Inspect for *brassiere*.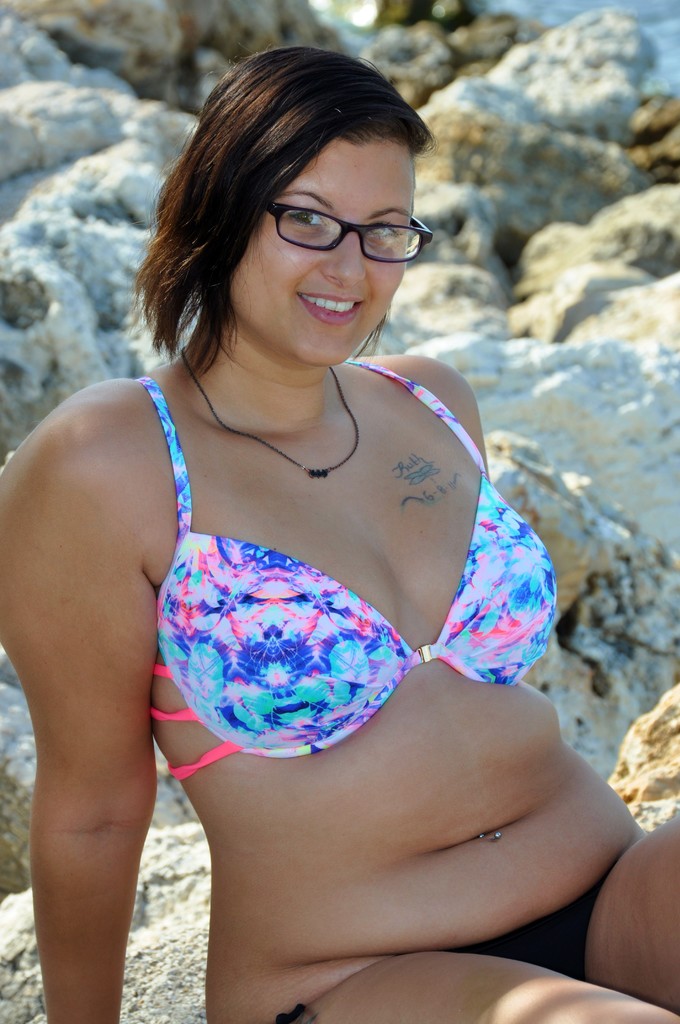
Inspection: 131/349/556/784.
